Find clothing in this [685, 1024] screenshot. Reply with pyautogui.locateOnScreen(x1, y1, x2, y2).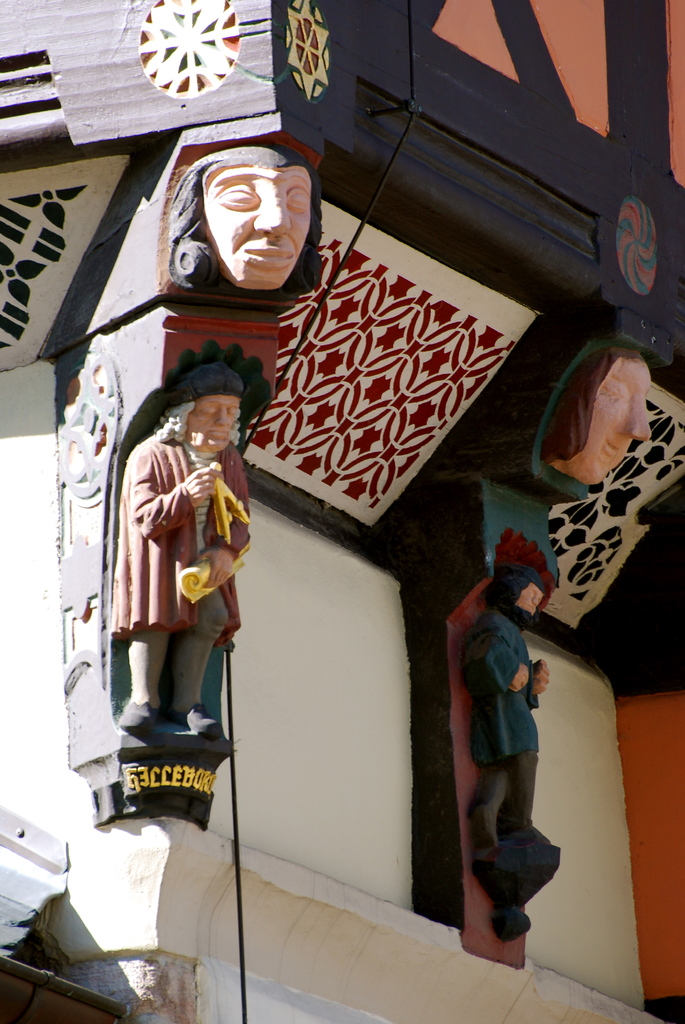
pyautogui.locateOnScreen(464, 606, 544, 824).
